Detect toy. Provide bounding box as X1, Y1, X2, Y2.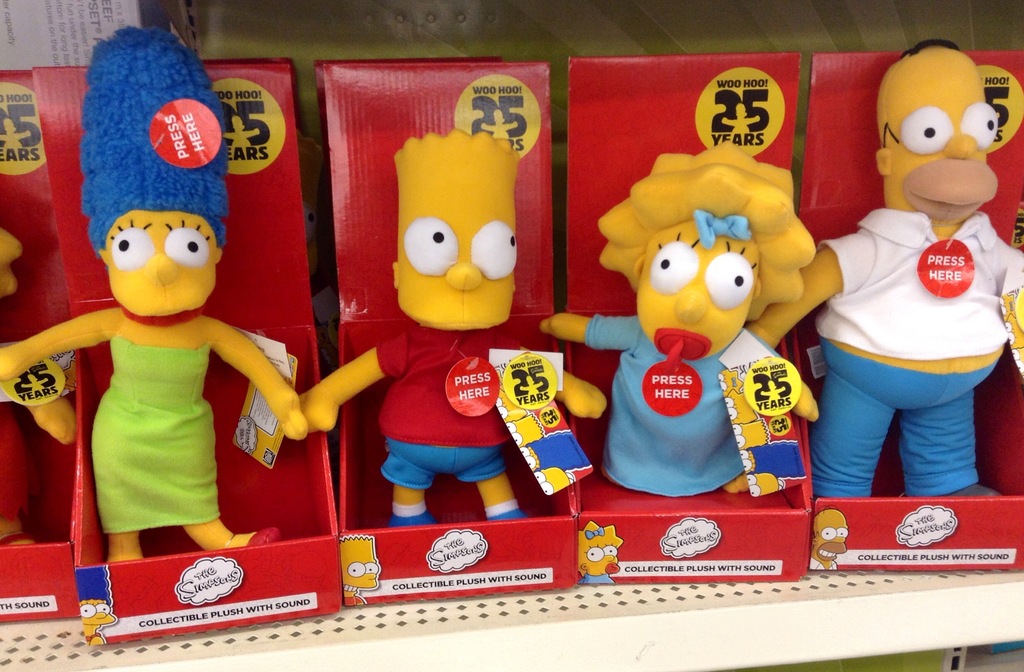
302, 127, 604, 521.
